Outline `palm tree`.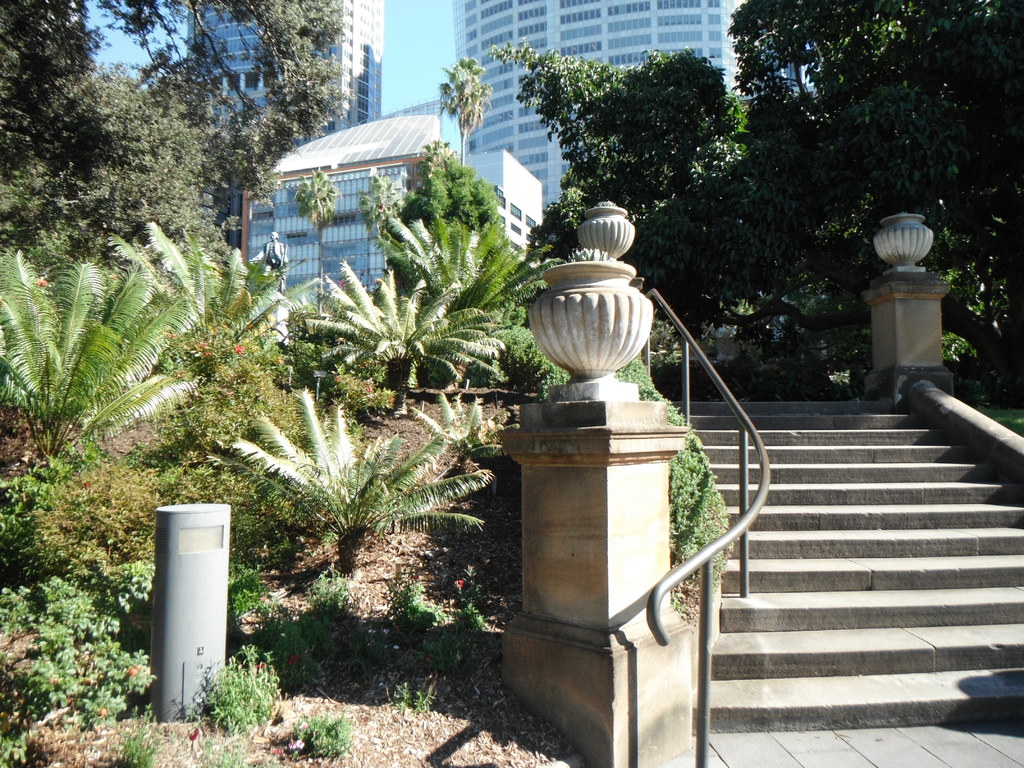
Outline: {"left": 302, "top": 262, "right": 479, "bottom": 438}.
